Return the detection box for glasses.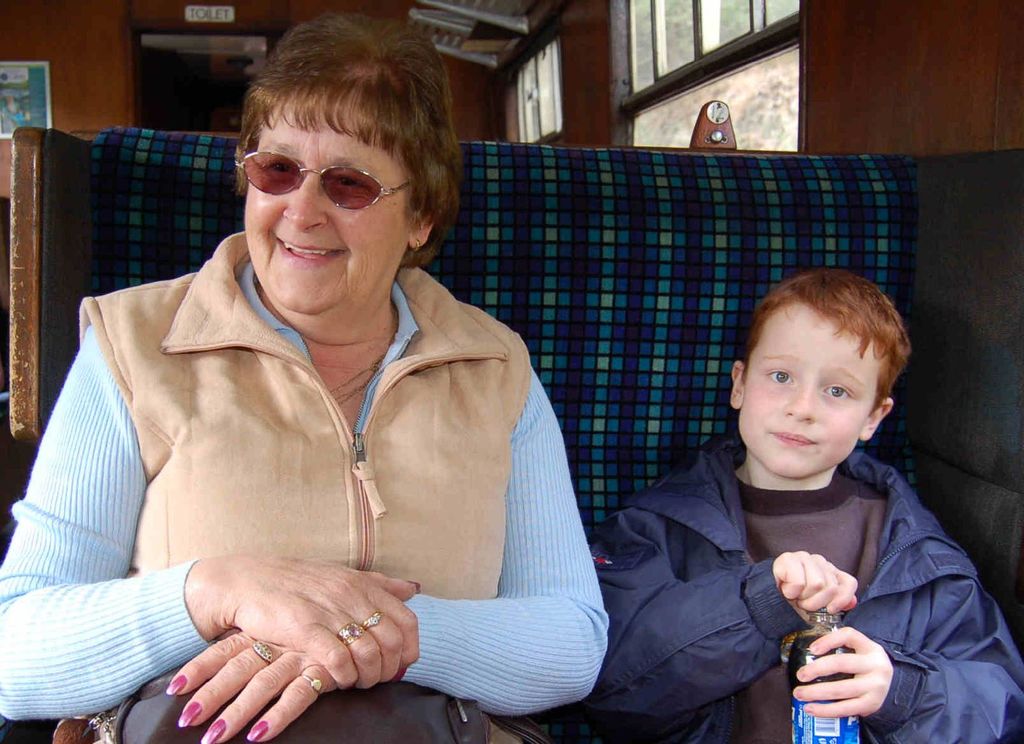
(234,145,417,214).
